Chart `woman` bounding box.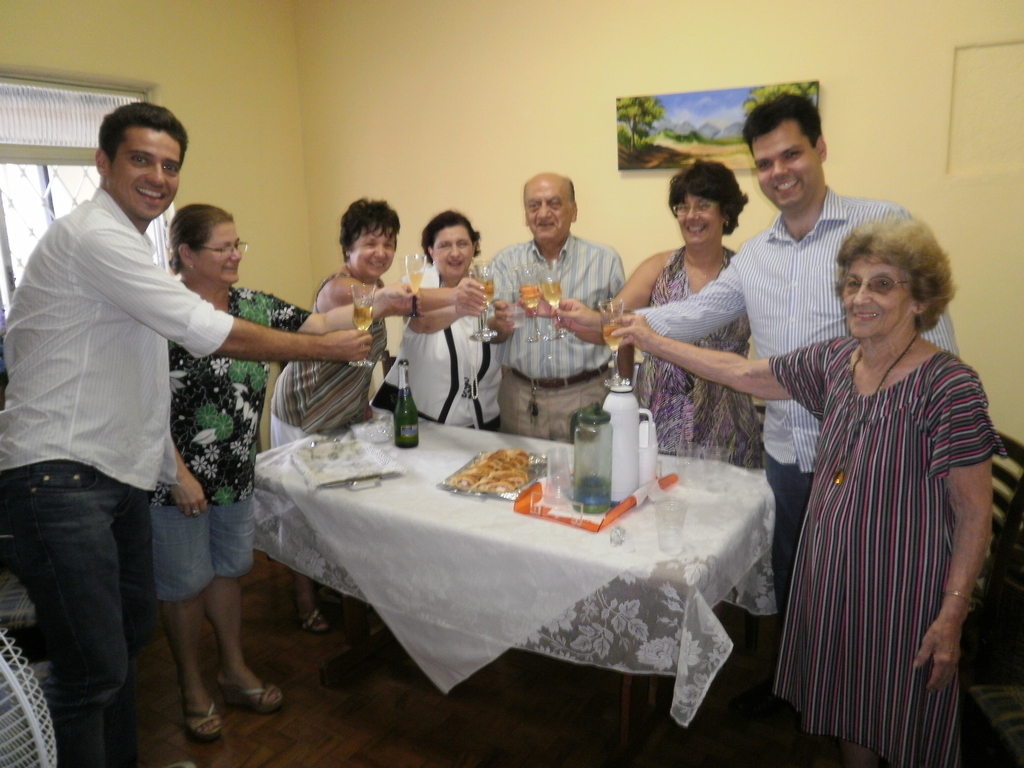
Charted: l=161, t=204, r=422, b=745.
